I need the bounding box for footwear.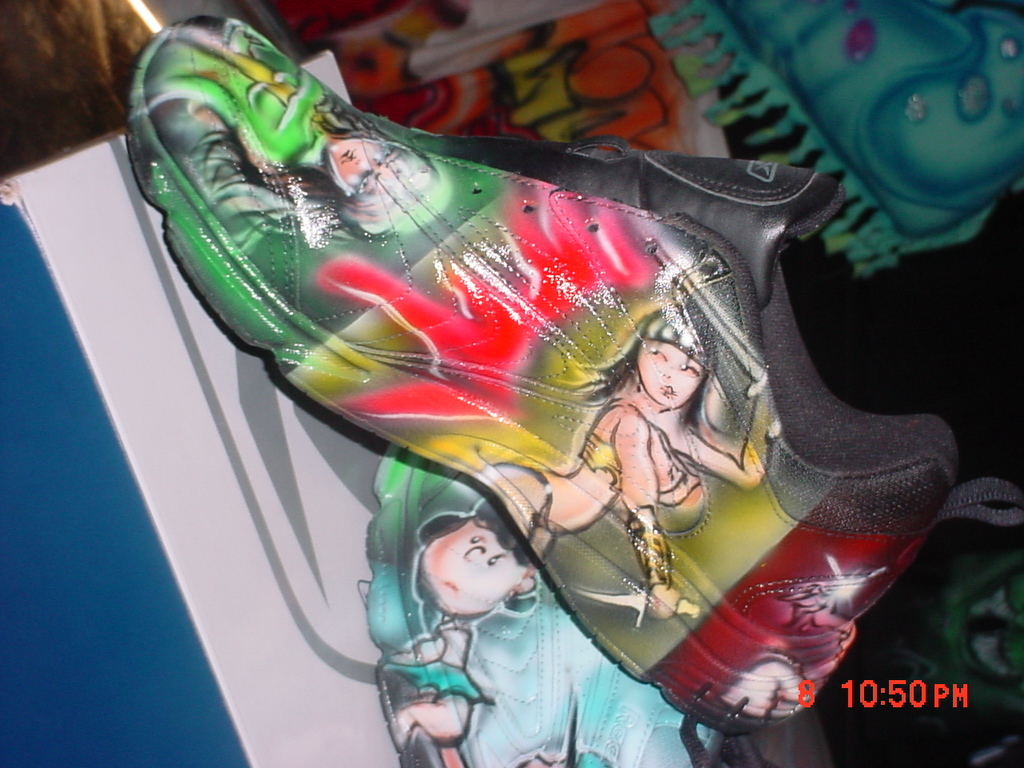
Here it is: bbox(120, 8, 960, 731).
